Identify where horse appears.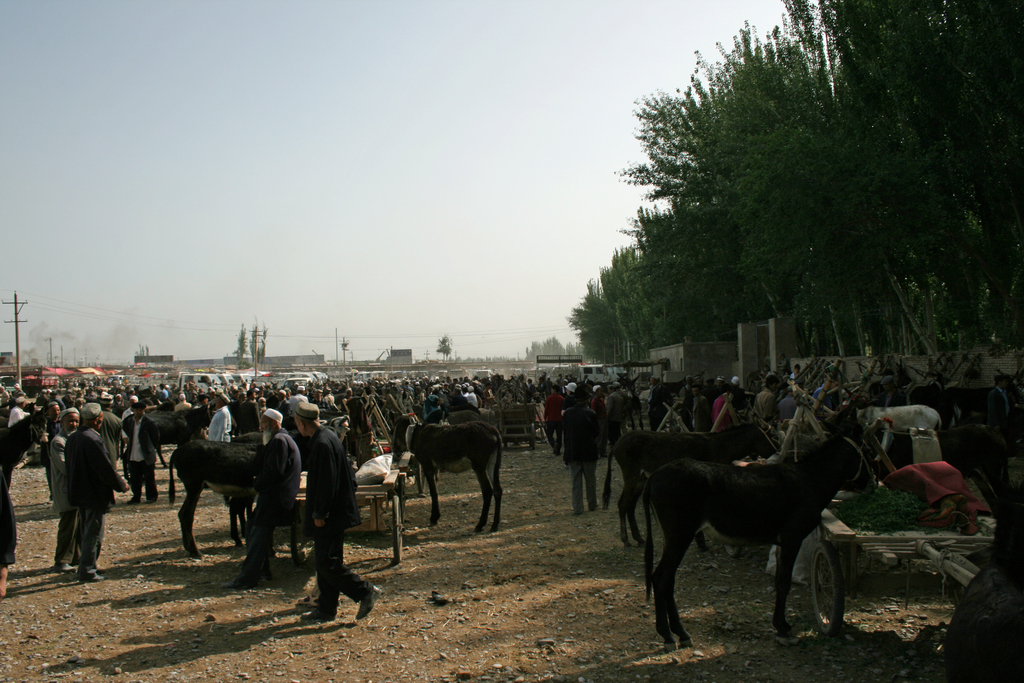
Appears at (x1=603, y1=413, x2=780, y2=545).
